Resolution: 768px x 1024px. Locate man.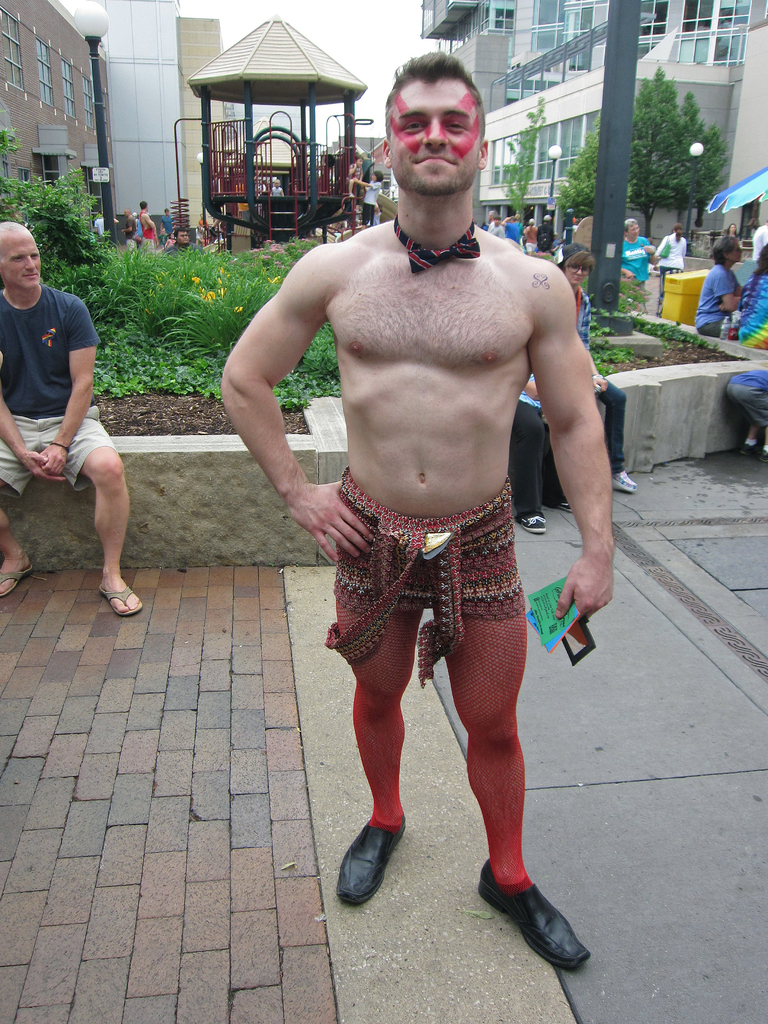
crop(486, 208, 500, 232).
